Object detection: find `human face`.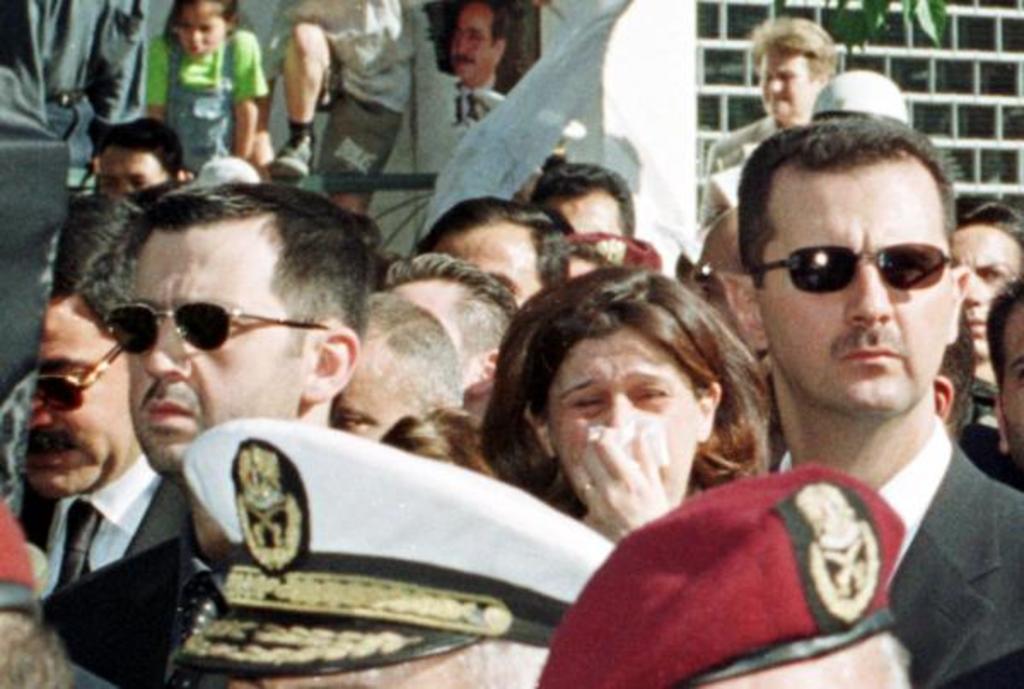
BBox(125, 225, 294, 469).
